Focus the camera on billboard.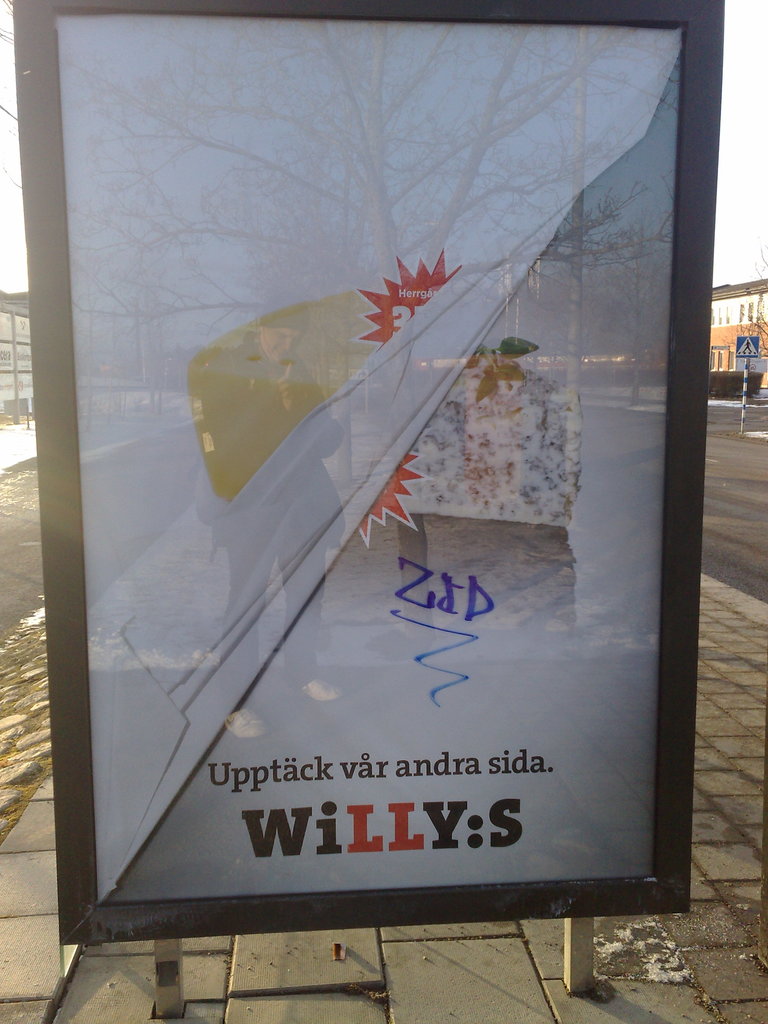
Focus region: x1=0, y1=39, x2=737, y2=1023.
